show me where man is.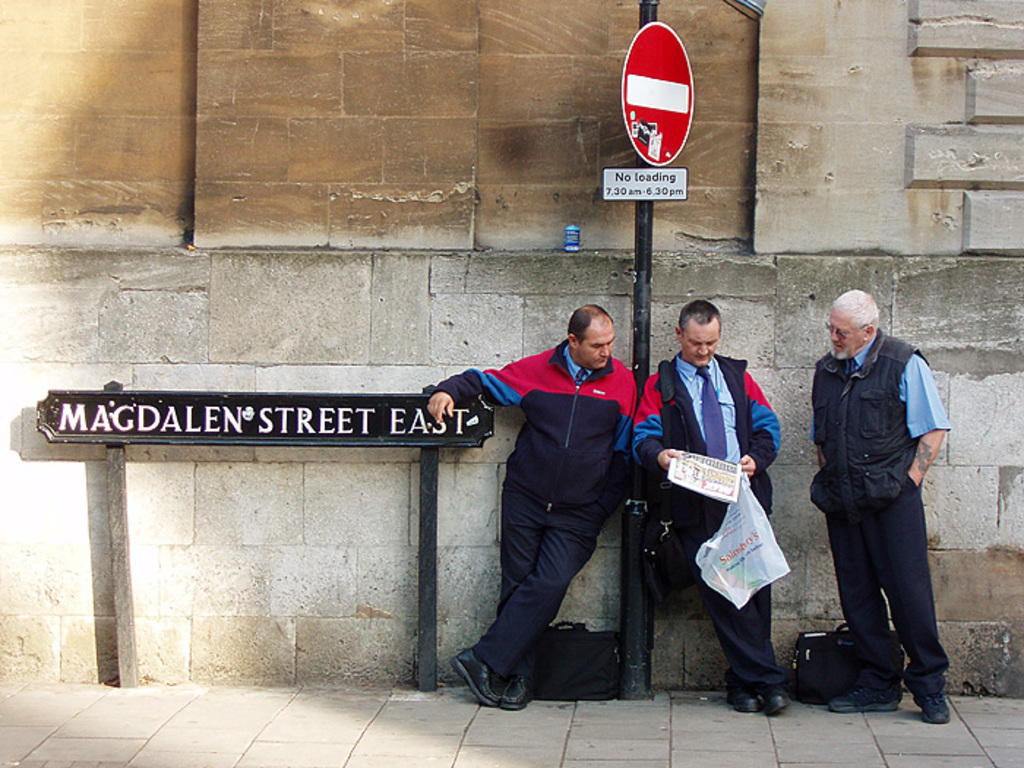
man is at 628, 294, 794, 714.
